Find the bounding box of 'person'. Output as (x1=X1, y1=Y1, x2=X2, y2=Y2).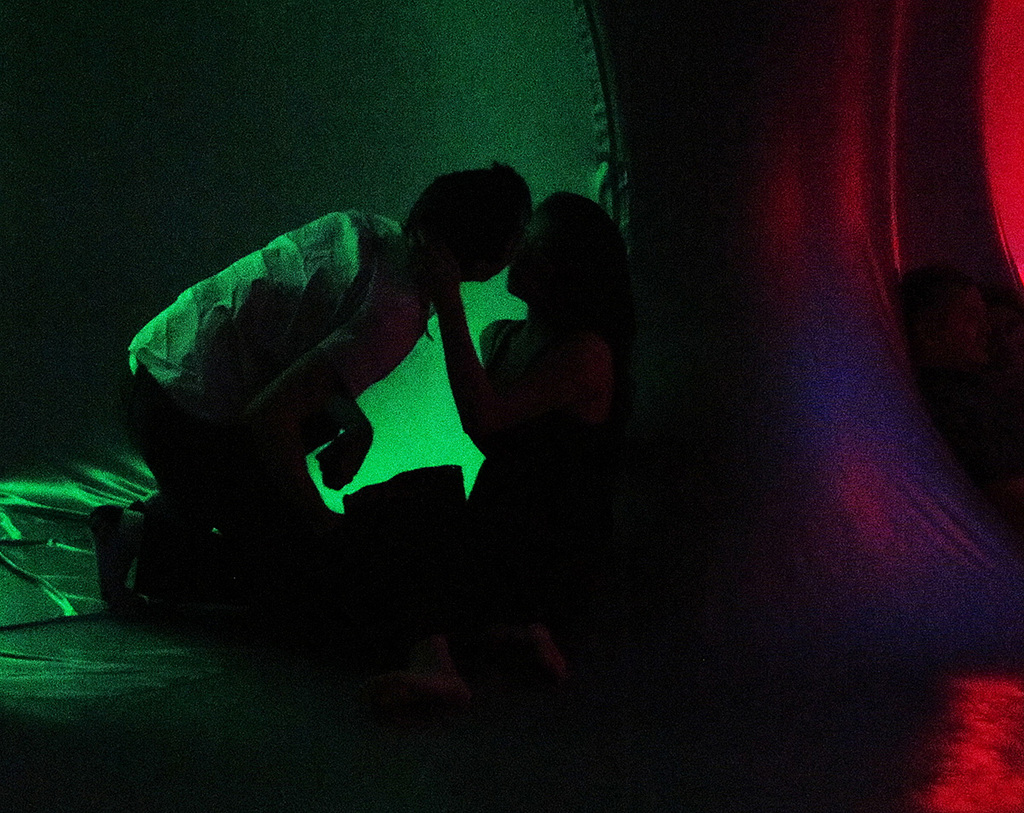
(x1=982, y1=287, x2=1023, y2=382).
